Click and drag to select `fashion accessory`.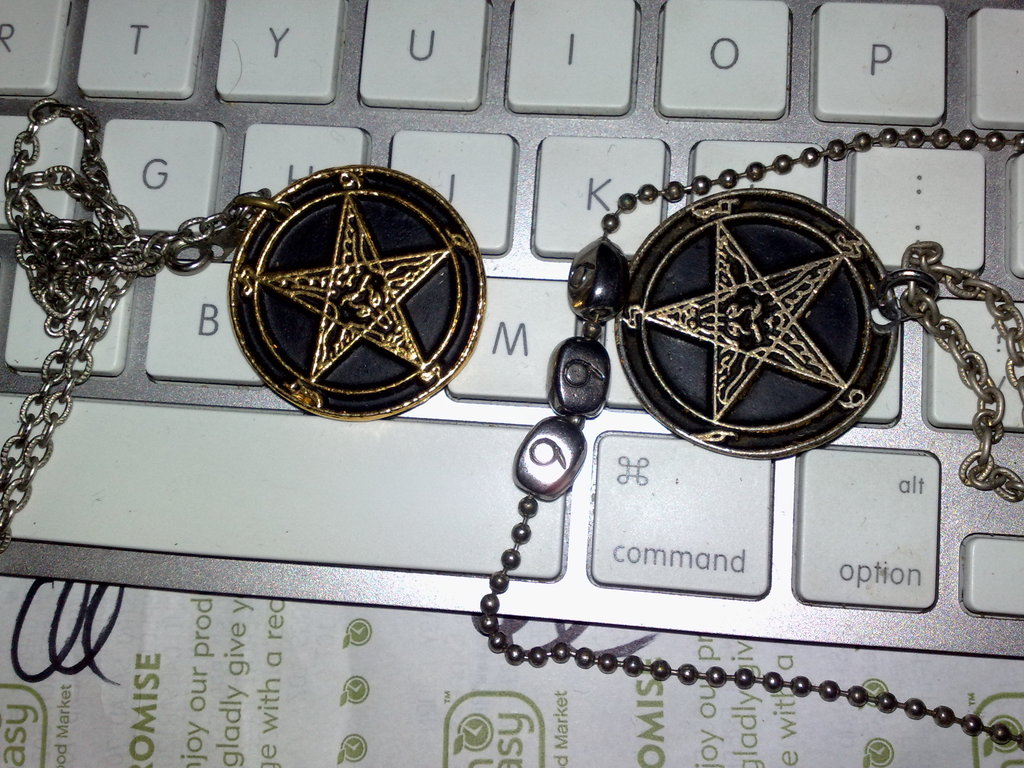
Selection: [x1=0, y1=98, x2=488, y2=547].
